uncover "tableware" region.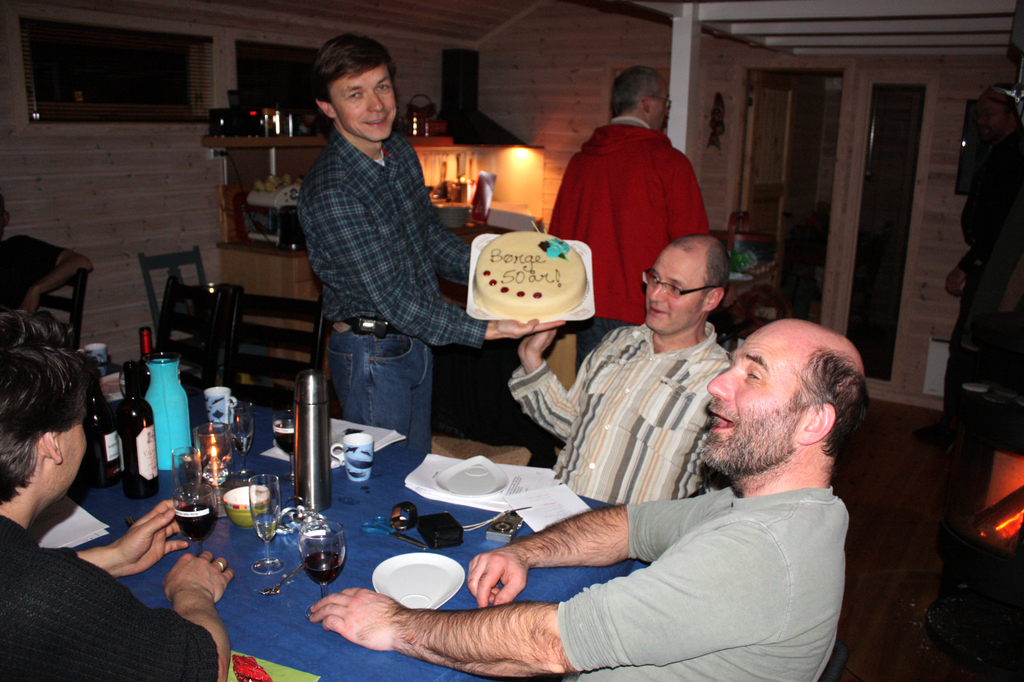
Uncovered: x1=297 y1=521 x2=351 y2=622.
